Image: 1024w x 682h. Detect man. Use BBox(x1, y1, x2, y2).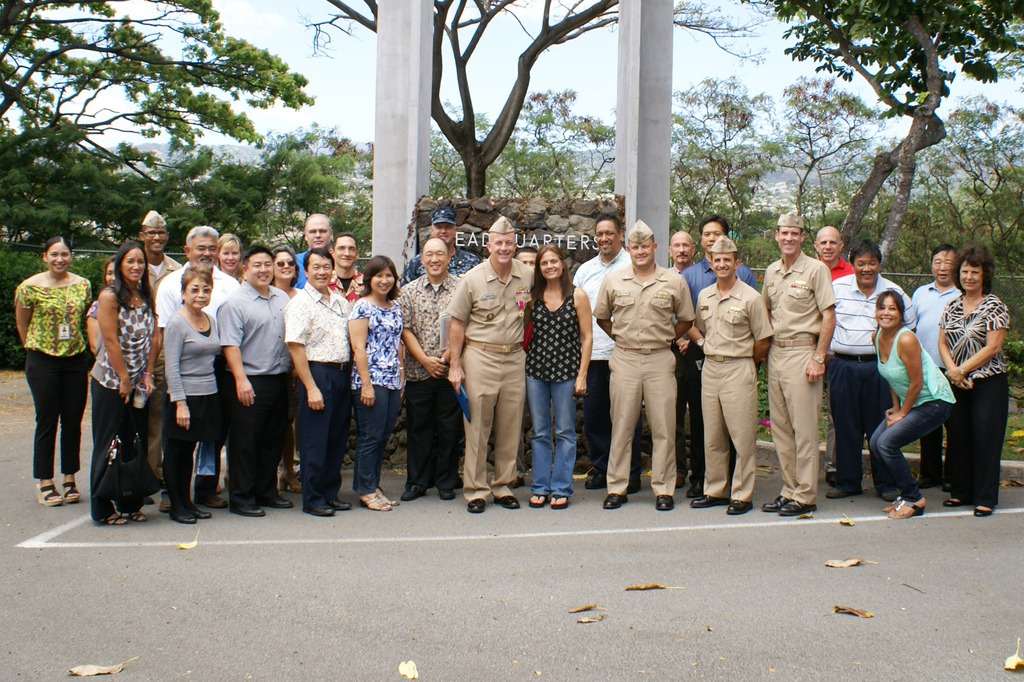
BBox(808, 226, 856, 476).
